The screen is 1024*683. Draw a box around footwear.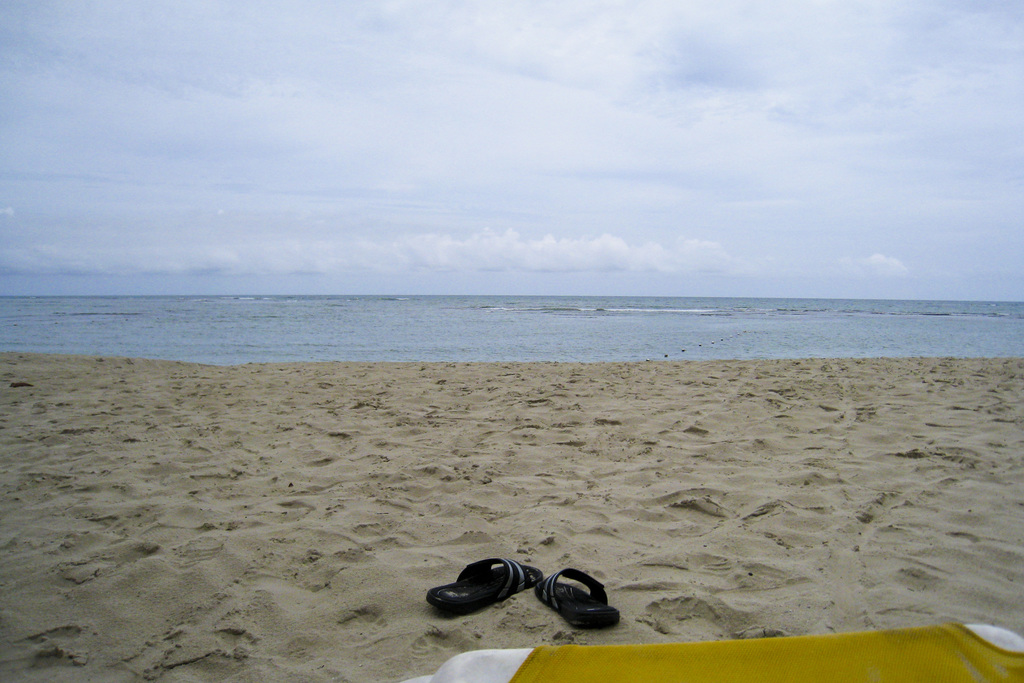
bbox=[430, 561, 559, 625].
